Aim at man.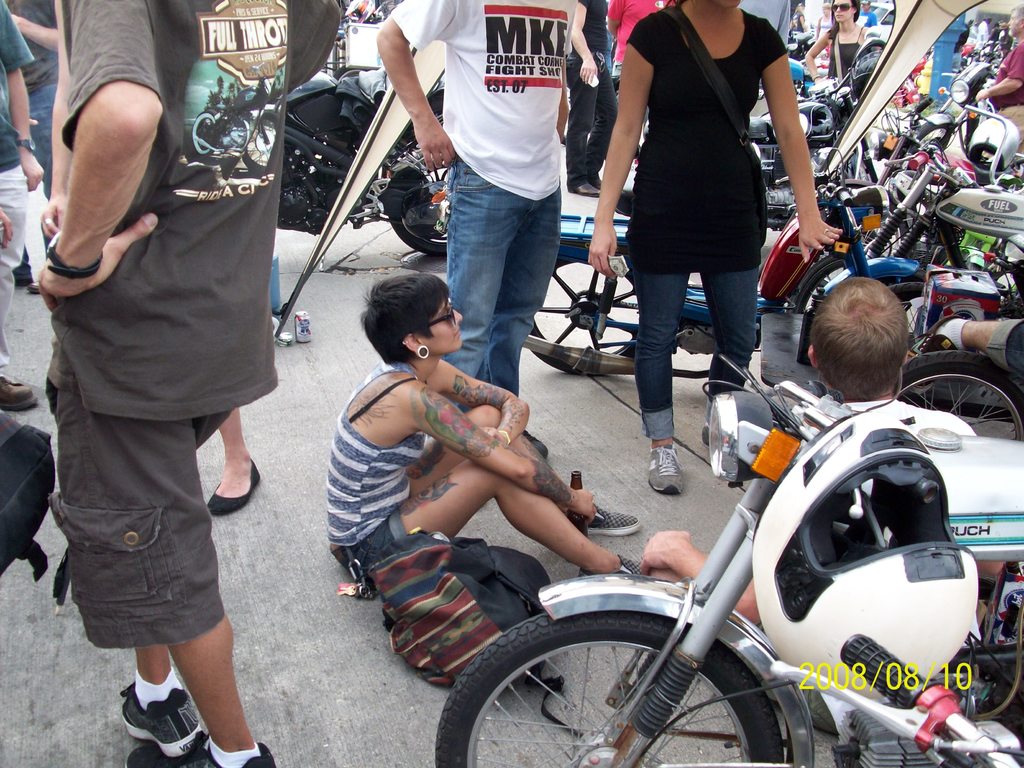
Aimed at bbox(856, 0, 880, 26).
